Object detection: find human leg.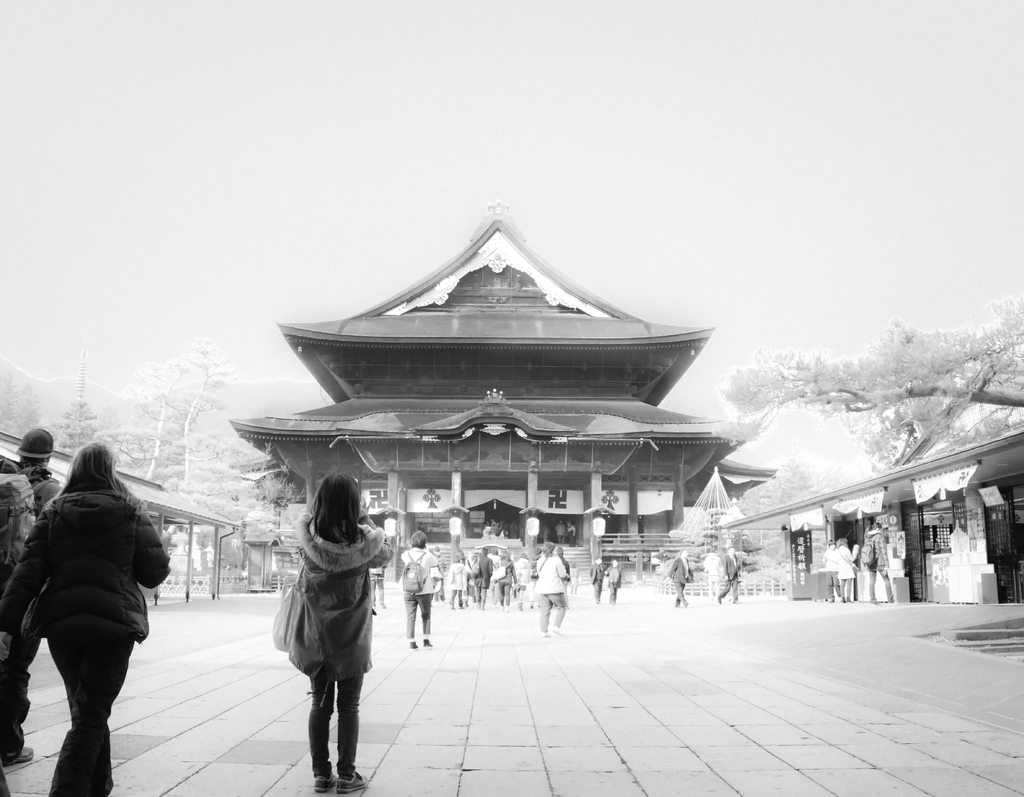
(336, 653, 371, 789).
